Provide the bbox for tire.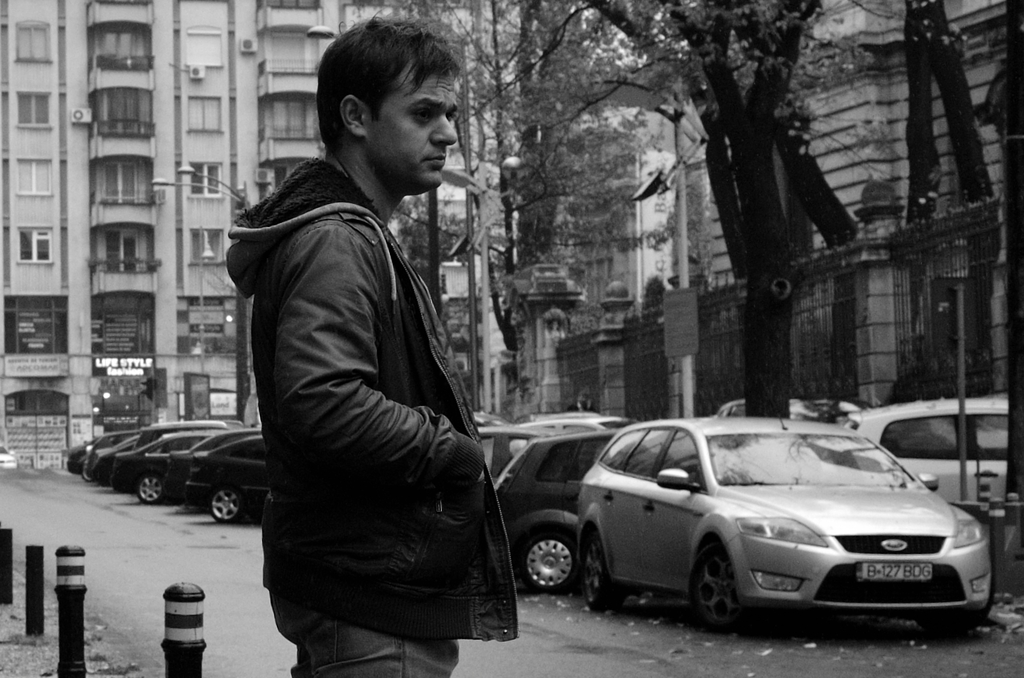
(left=690, top=540, right=752, bottom=630).
